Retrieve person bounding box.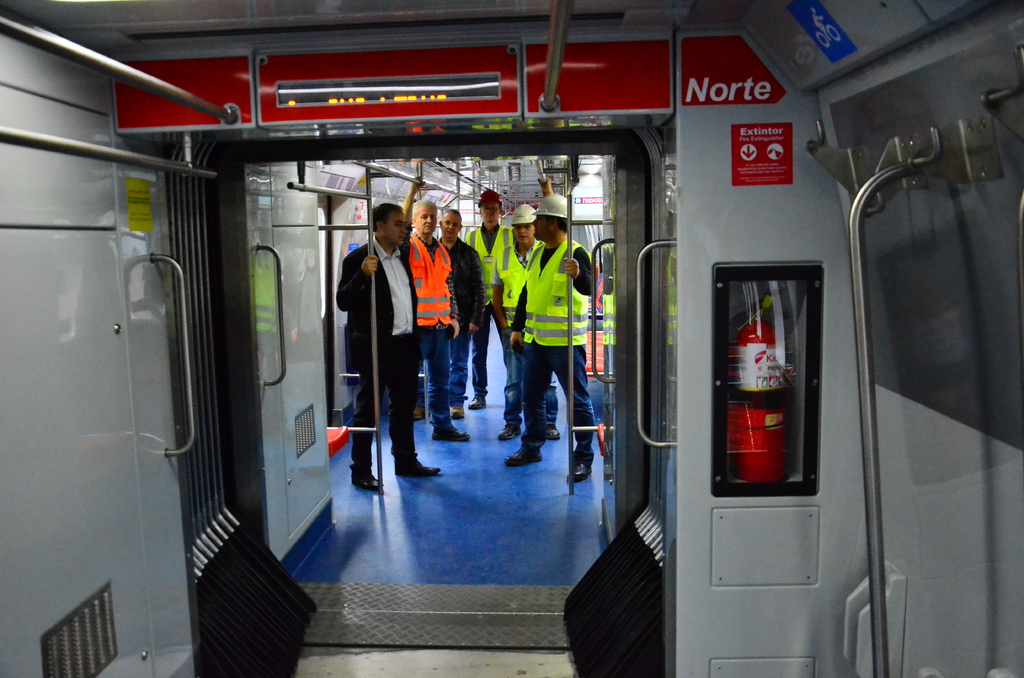
Bounding box: <region>504, 191, 596, 481</region>.
